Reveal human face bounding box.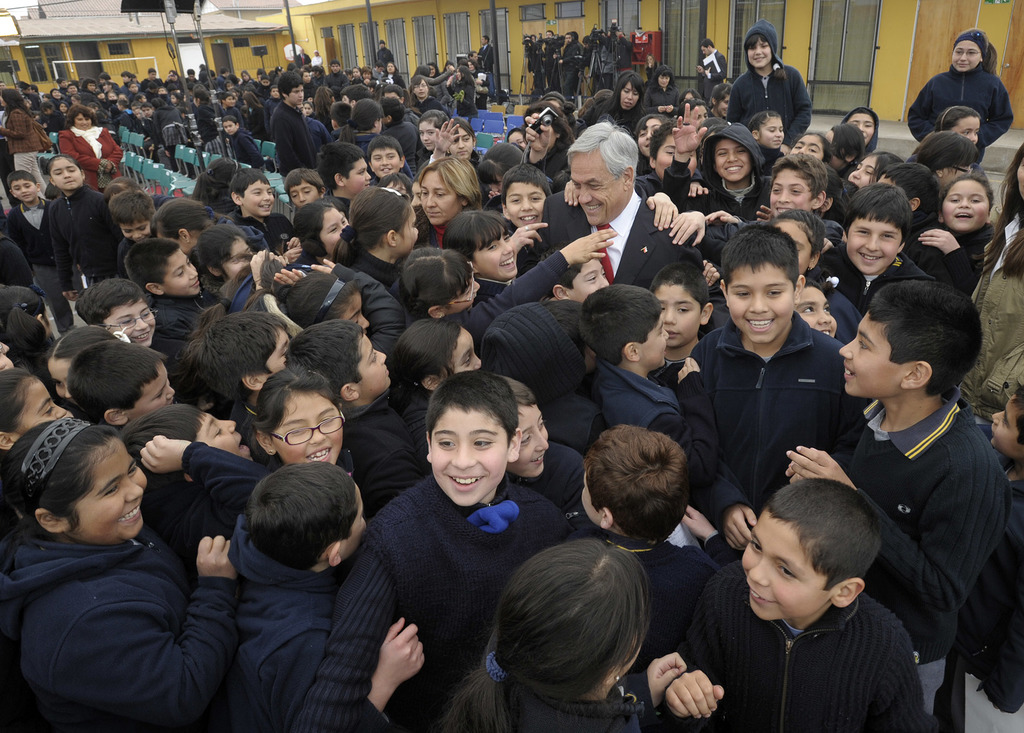
Revealed: [420, 167, 465, 226].
